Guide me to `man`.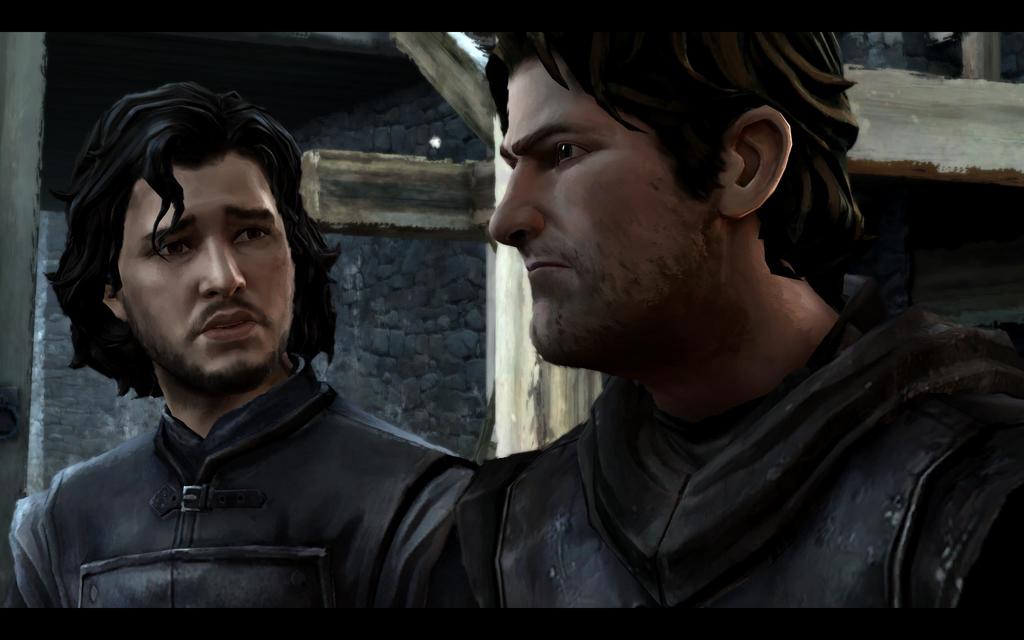
Guidance: crop(9, 79, 481, 612).
